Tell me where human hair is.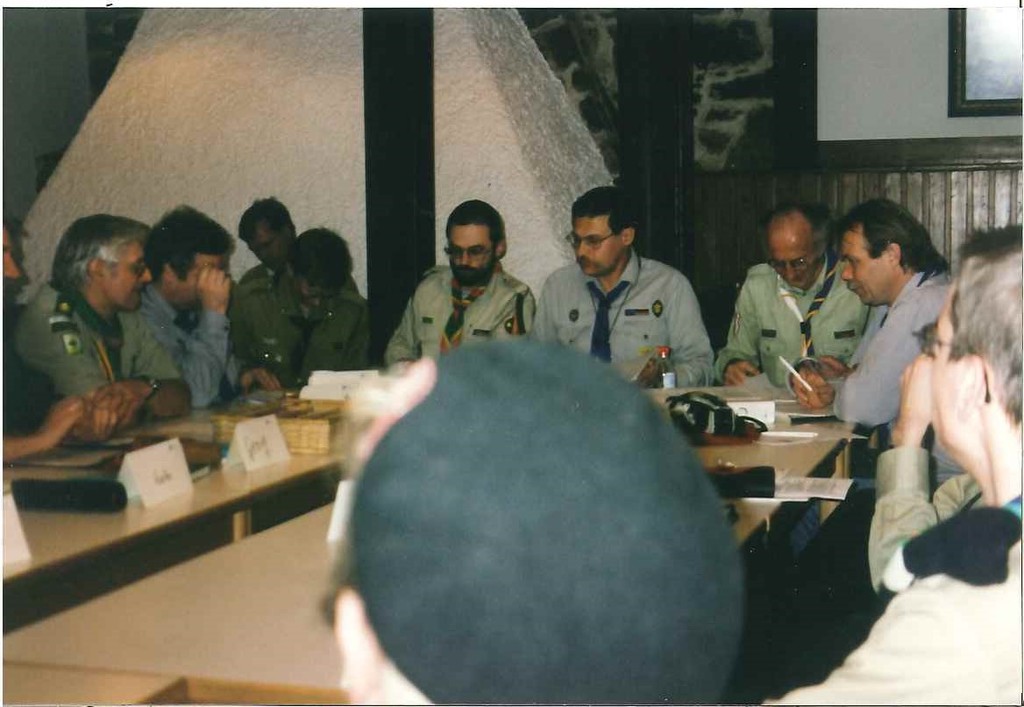
human hair is at bbox=(237, 198, 294, 250).
